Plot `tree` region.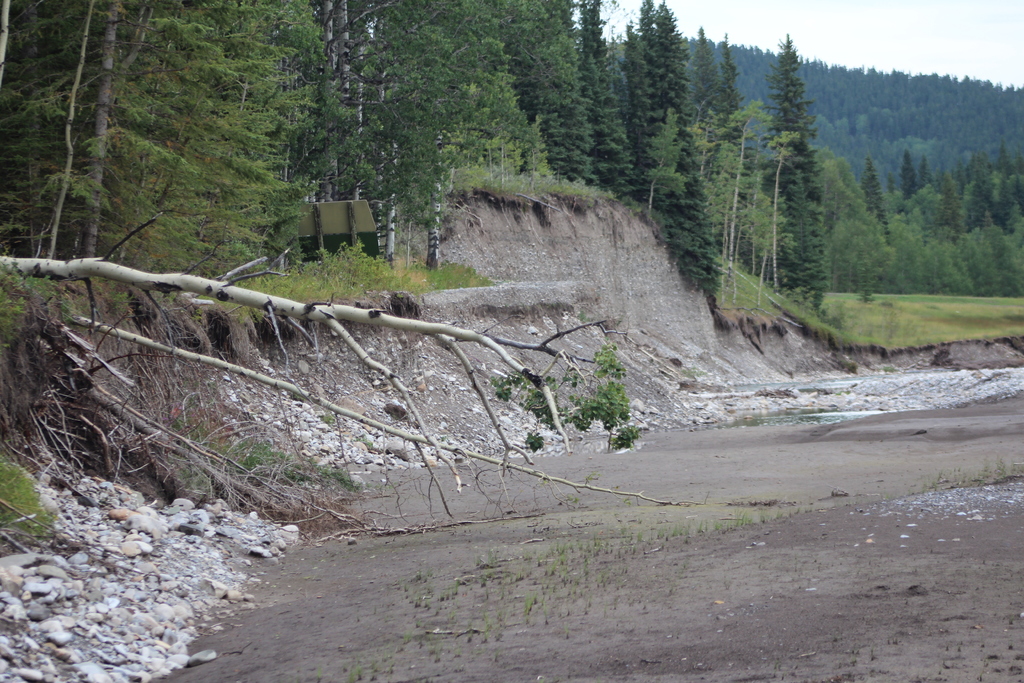
Plotted at select_region(594, 53, 1023, 309).
